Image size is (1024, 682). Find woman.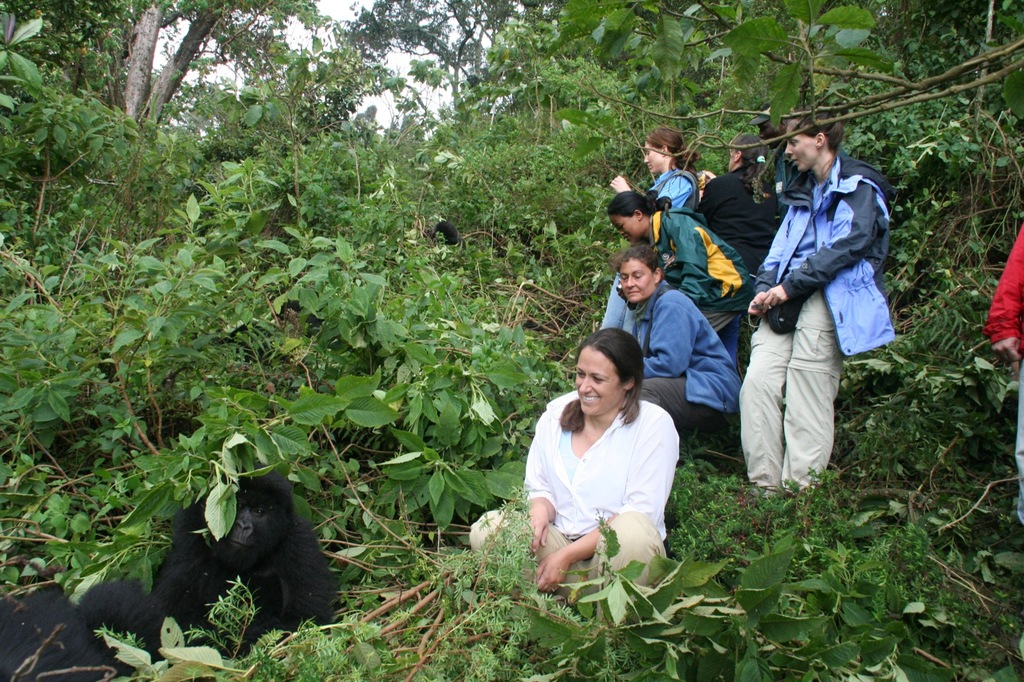
crop(515, 322, 692, 613).
